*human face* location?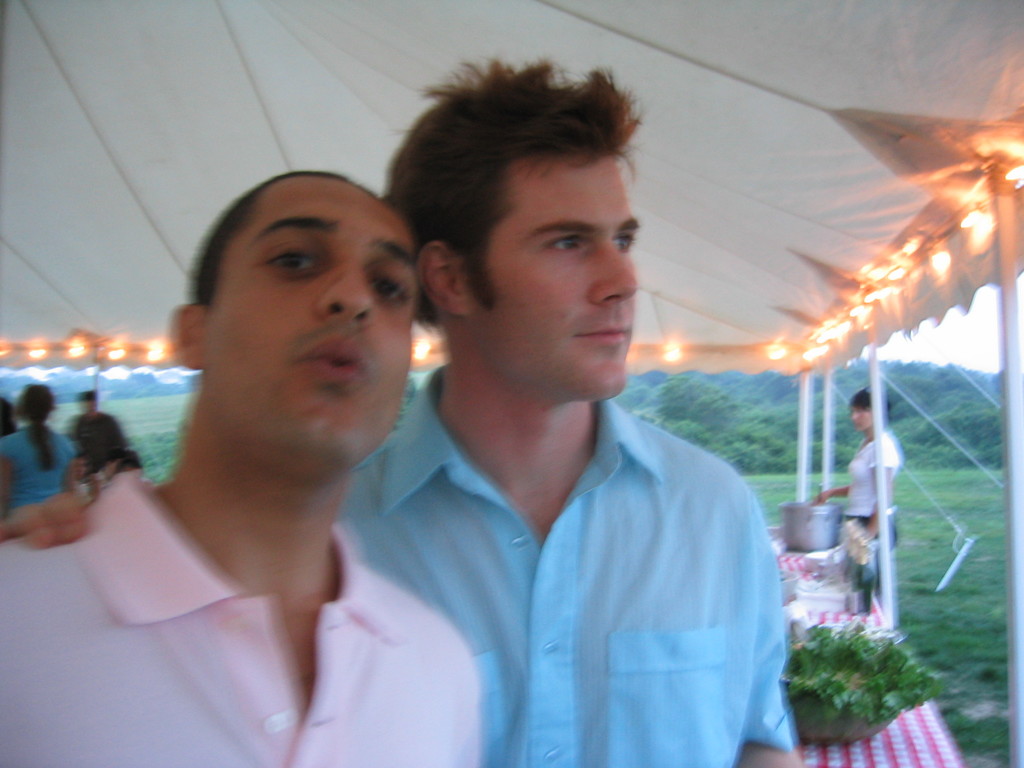
[854,406,873,429]
